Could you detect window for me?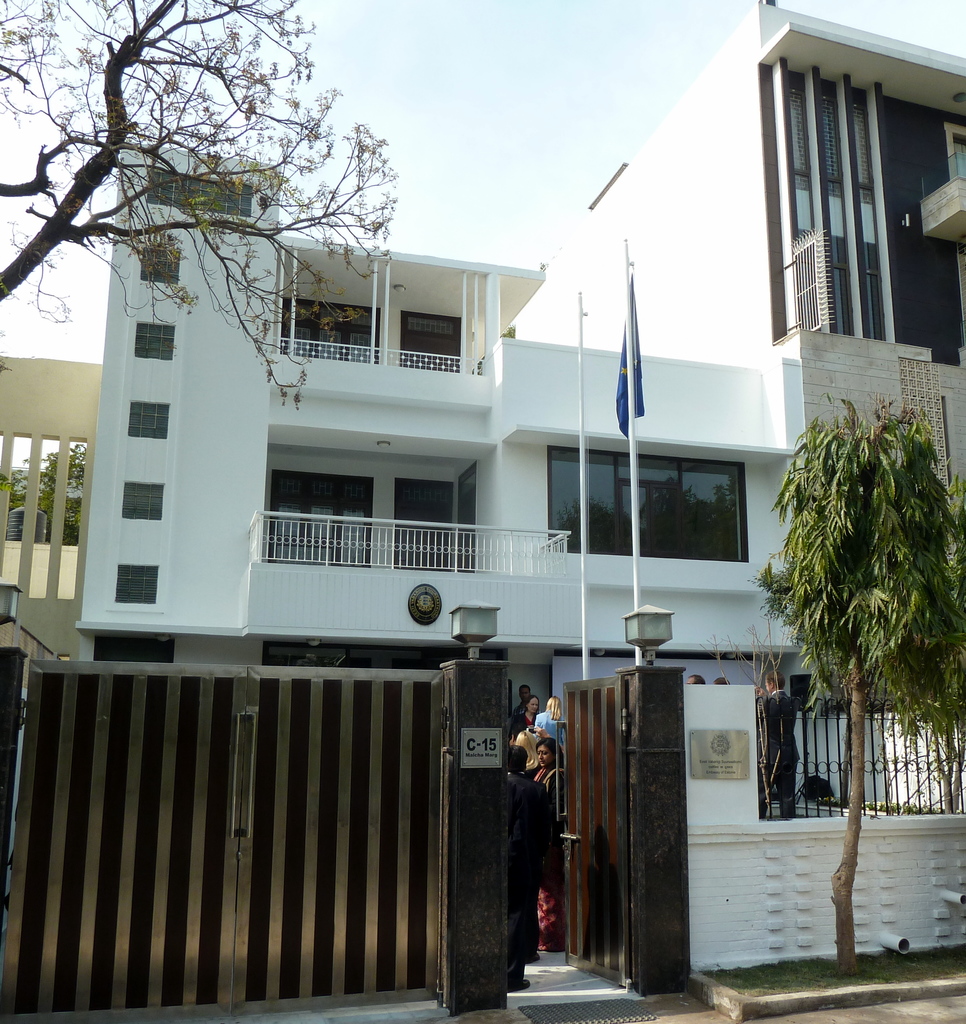
Detection result: [x1=124, y1=477, x2=168, y2=519].
